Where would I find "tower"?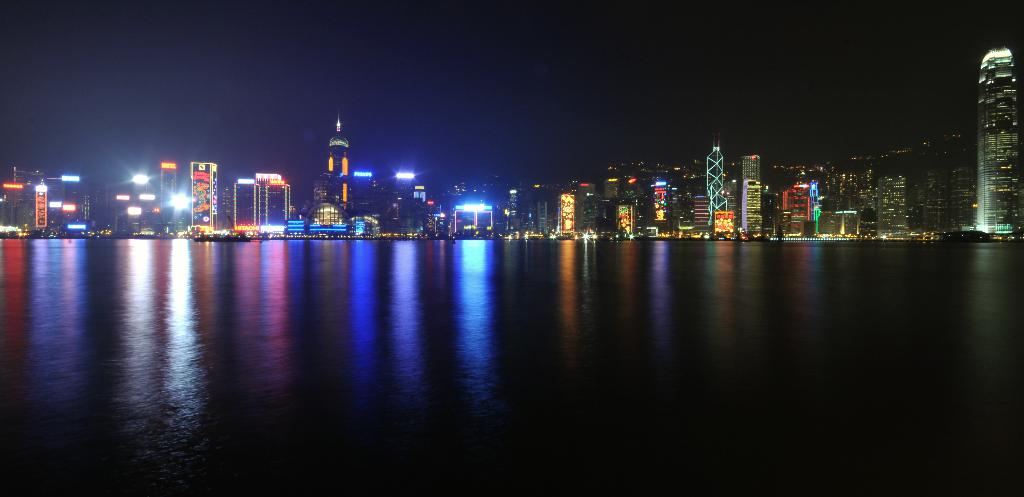
At region(742, 154, 758, 240).
